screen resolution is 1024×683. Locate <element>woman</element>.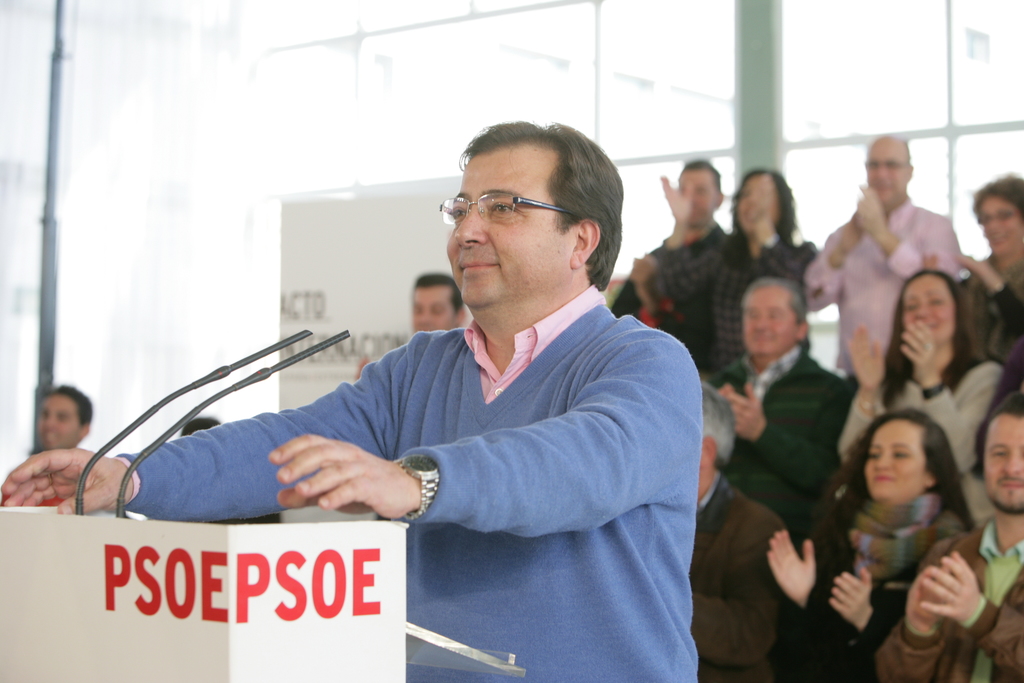
bbox=(646, 169, 820, 361).
